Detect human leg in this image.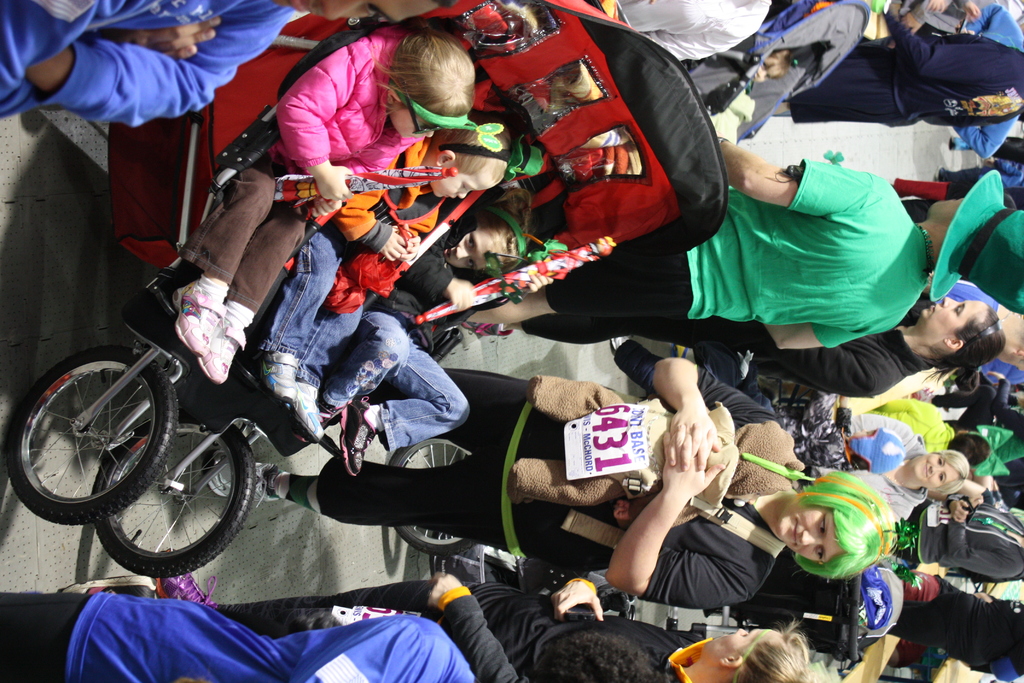
Detection: pyautogui.locateOnScreen(292, 284, 361, 445).
